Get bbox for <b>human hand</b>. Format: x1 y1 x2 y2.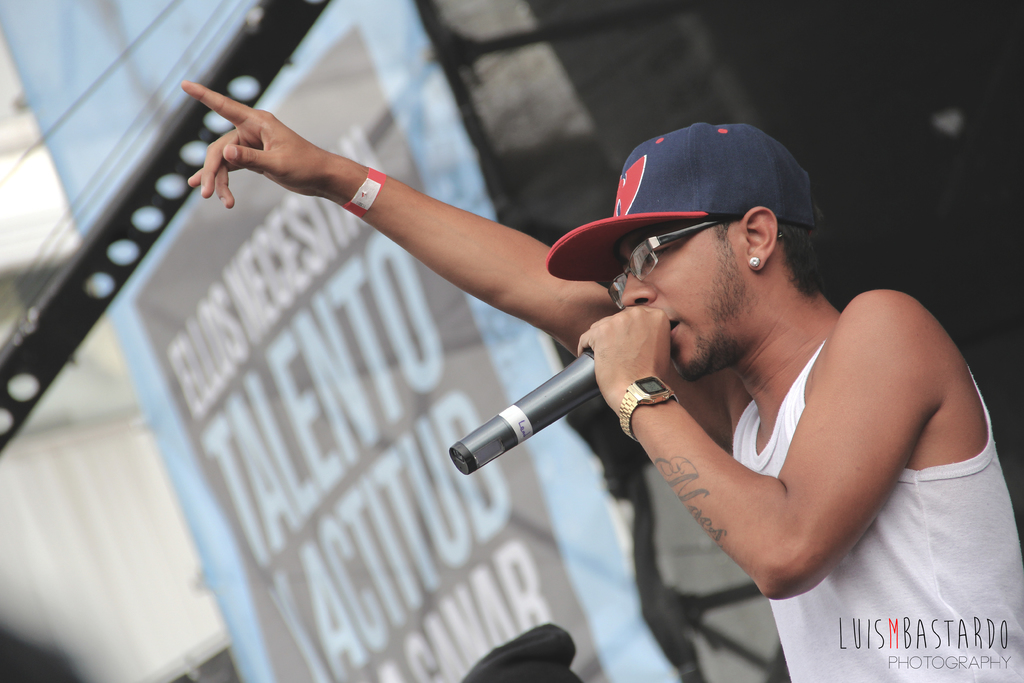
173 79 368 211.
